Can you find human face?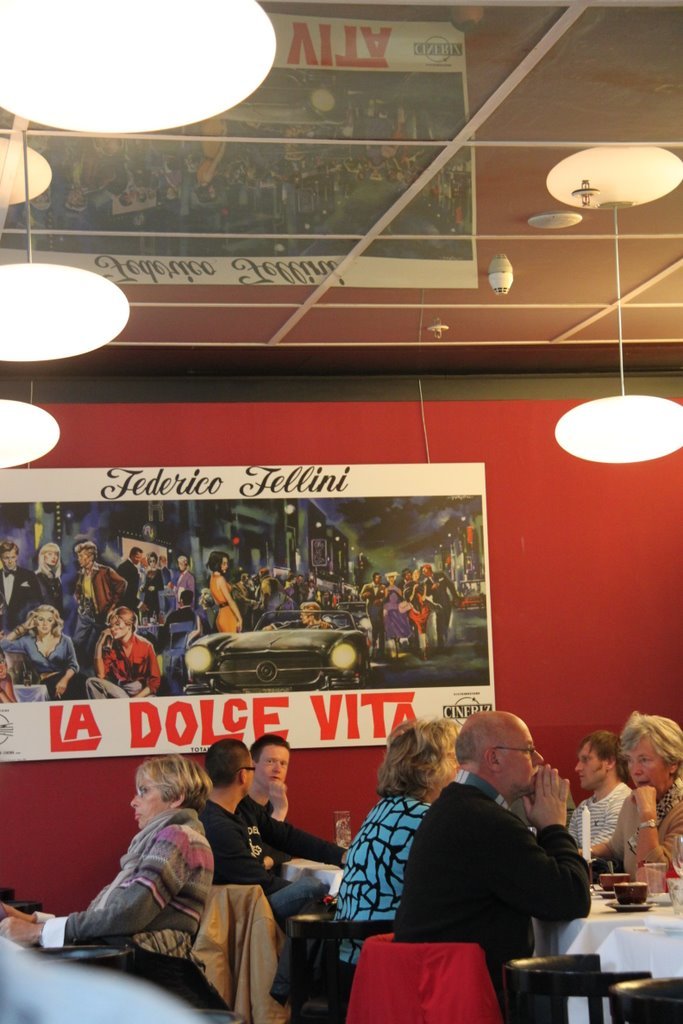
Yes, bounding box: locate(241, 751, 254, 806).
